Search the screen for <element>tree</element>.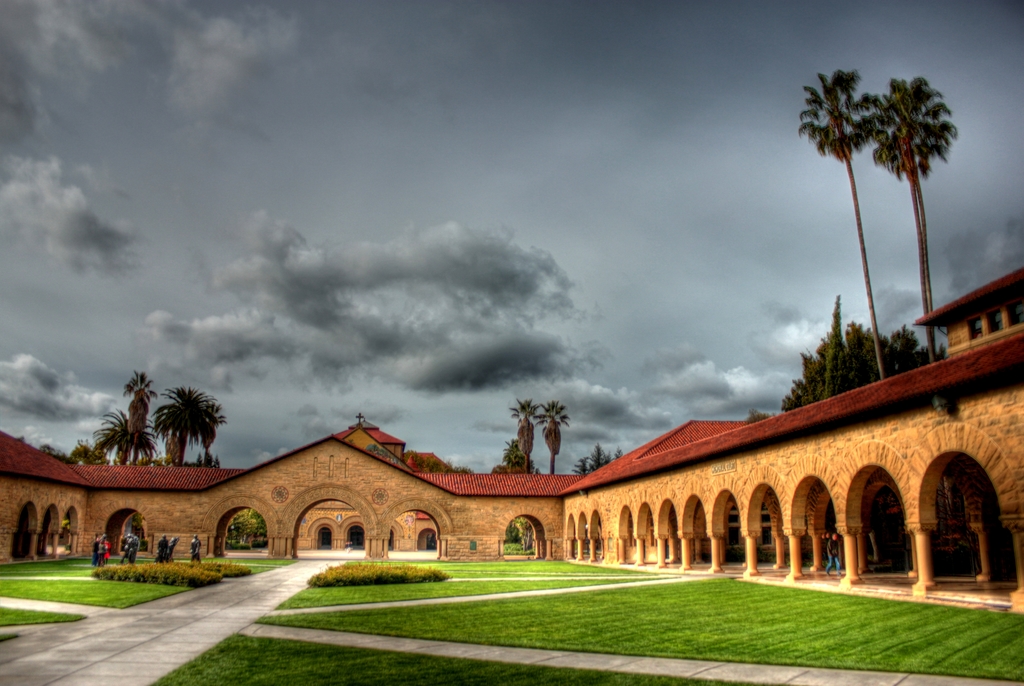
Found at [x1=504, y1=437, x2=527, y2=457].
